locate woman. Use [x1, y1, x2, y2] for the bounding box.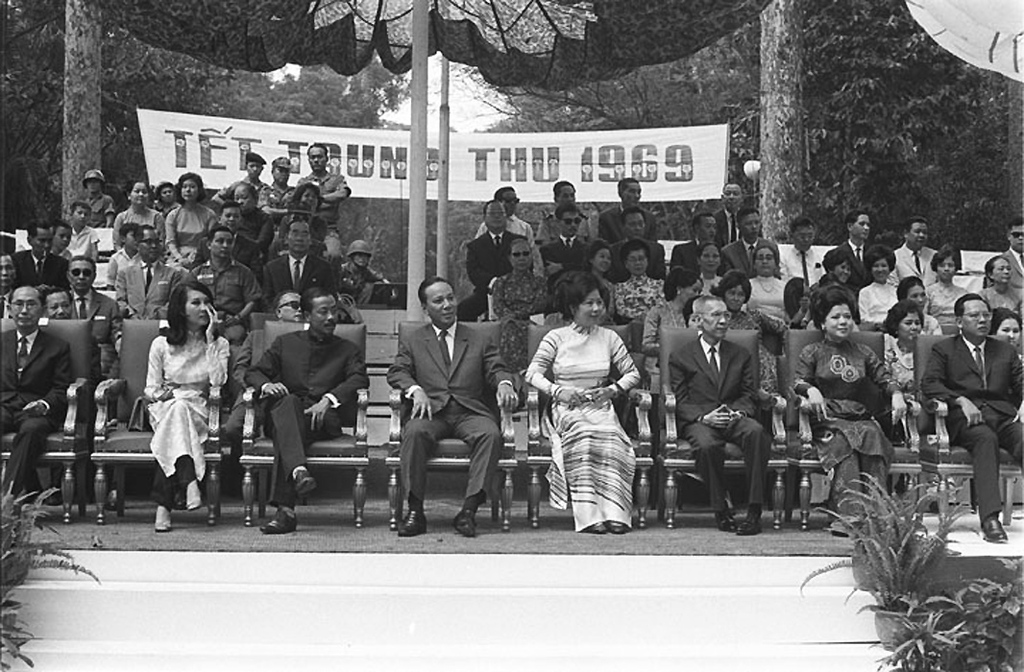
[876, 297, 931, 427].
